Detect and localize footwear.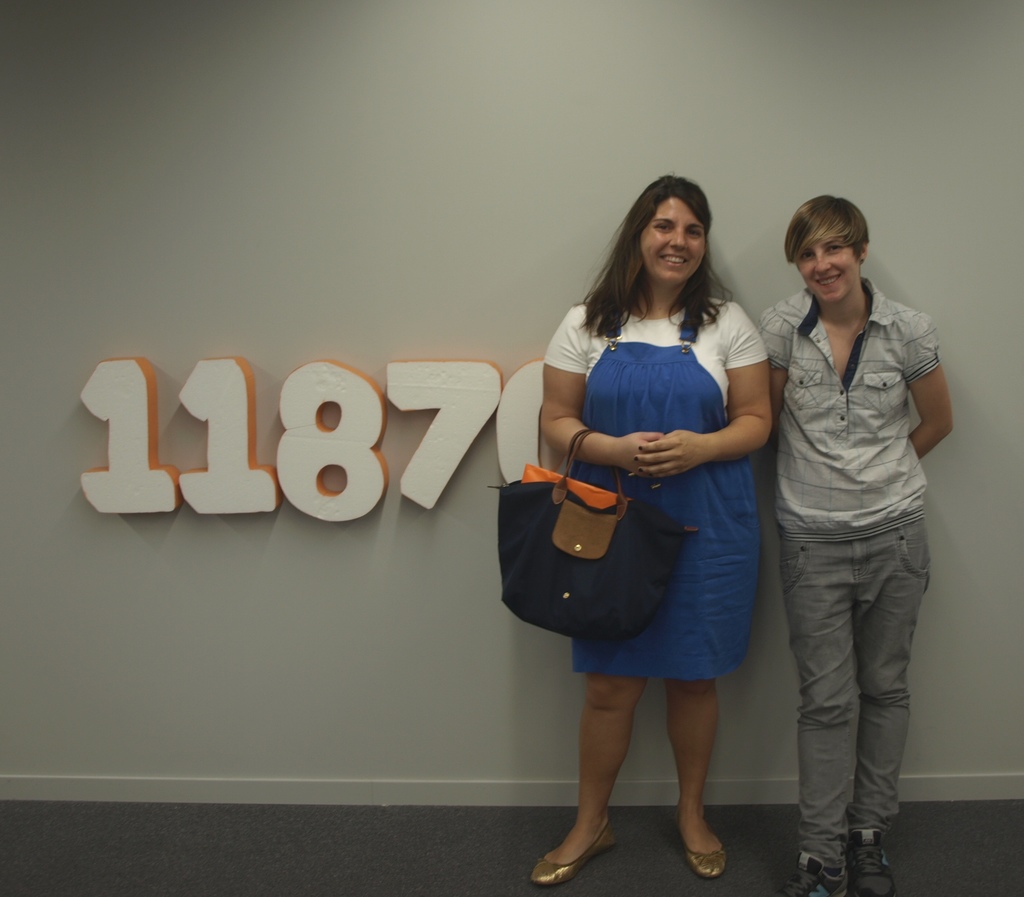
Localized at box(526, 821, 612, 887).
